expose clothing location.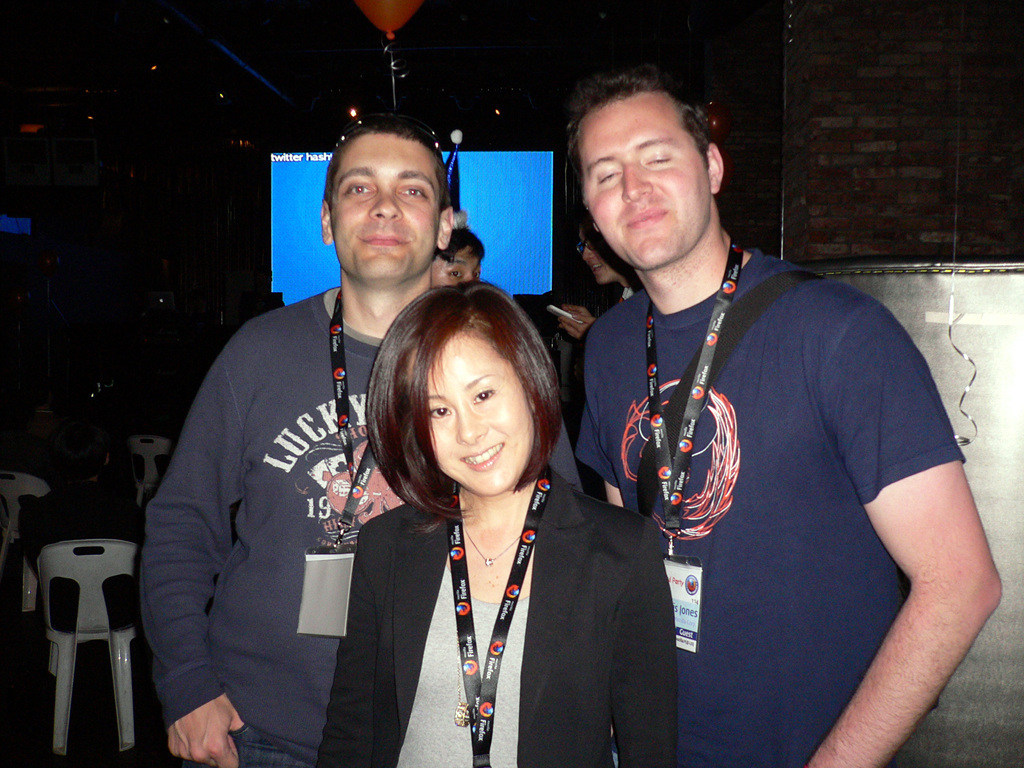
Exposed at 310 486 682 767.
